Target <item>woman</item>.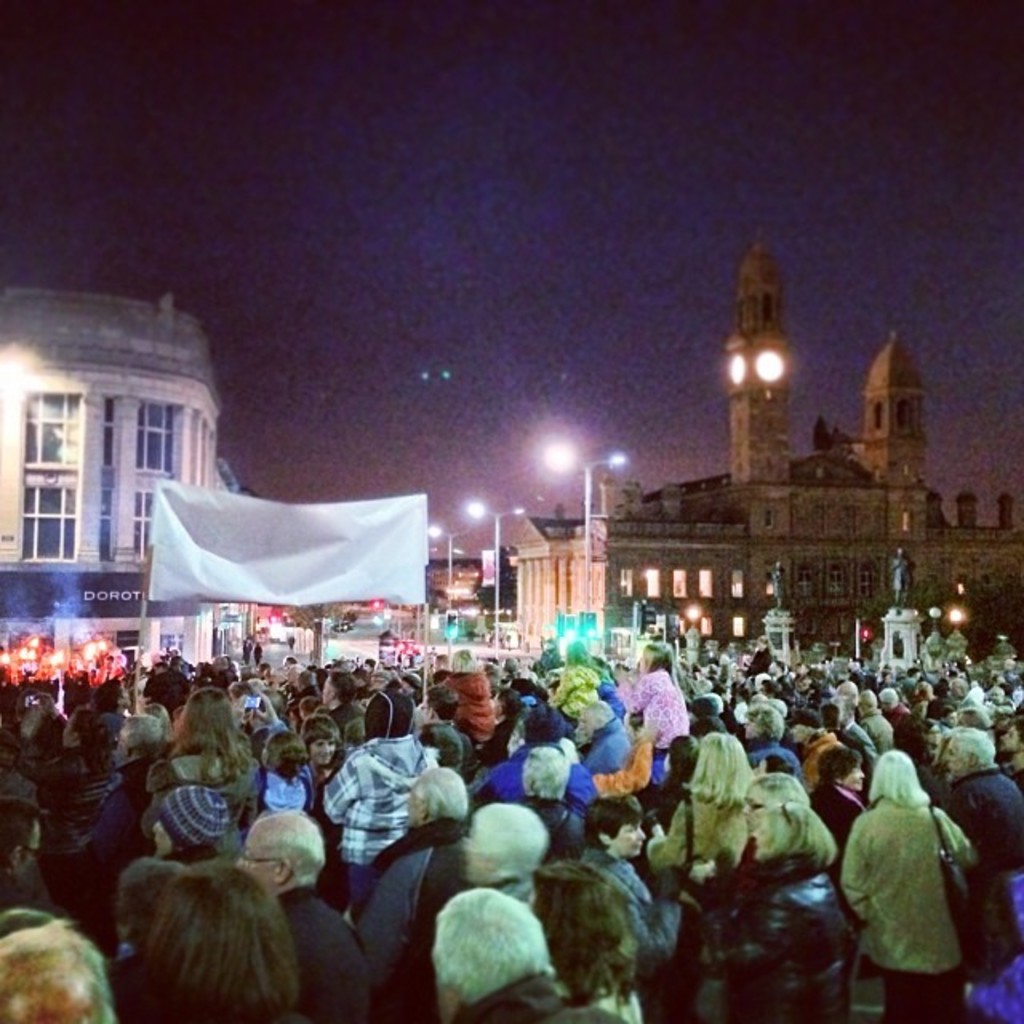
Target region: [578, 789, 688, 1022].
